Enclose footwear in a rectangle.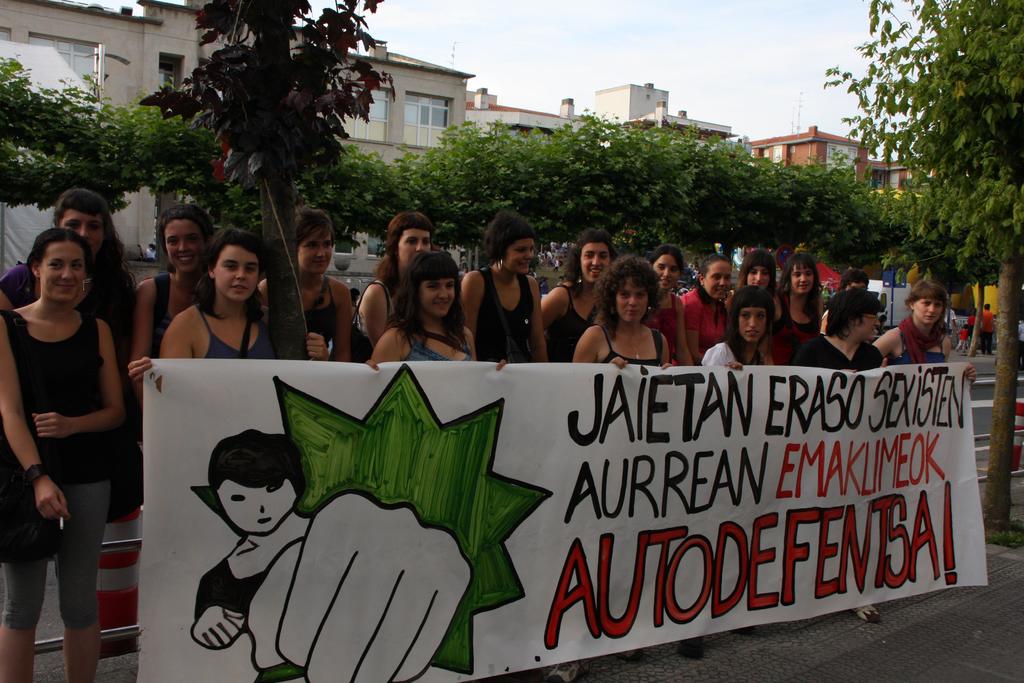
crop(548, 663, 593, 682).
